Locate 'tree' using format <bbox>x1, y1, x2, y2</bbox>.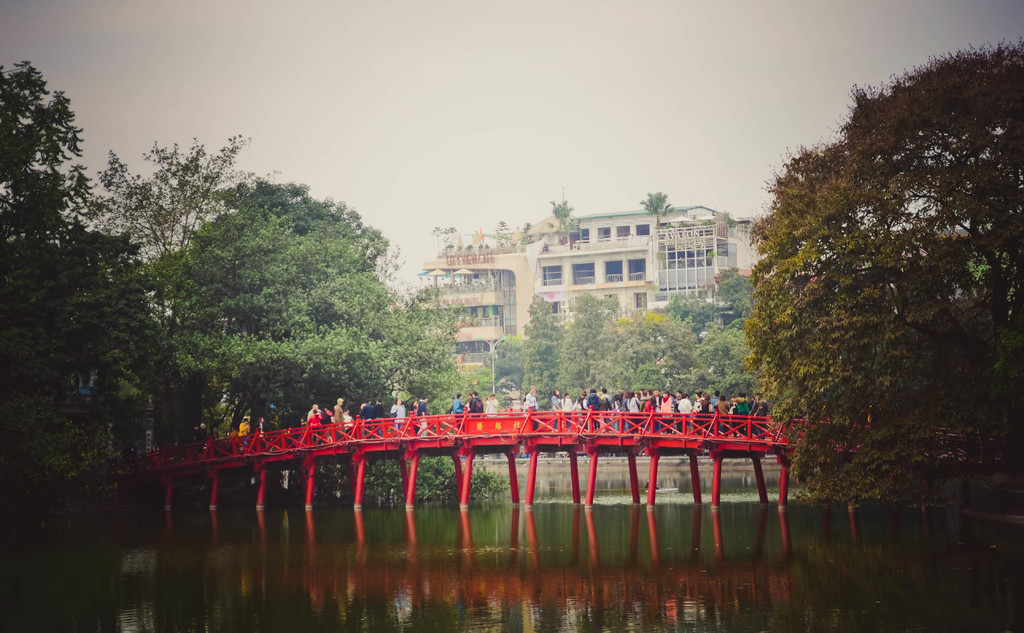
<bbox>68, 116, 253, 376</bbox>.
